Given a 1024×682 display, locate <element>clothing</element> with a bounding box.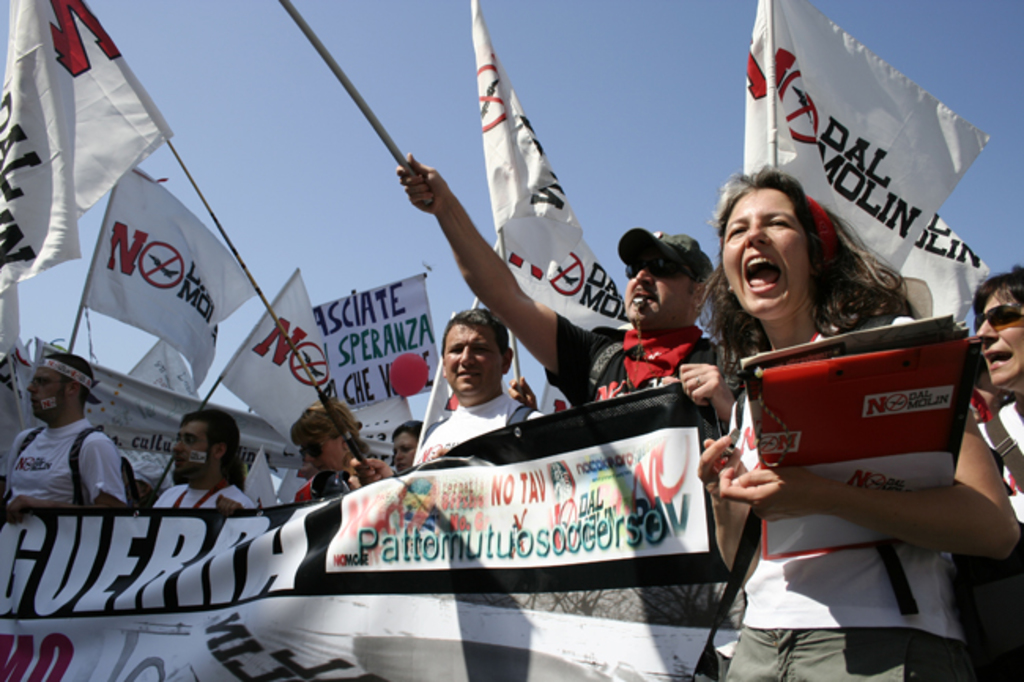
Located: <region>154, 477, 263, 521</region>.
